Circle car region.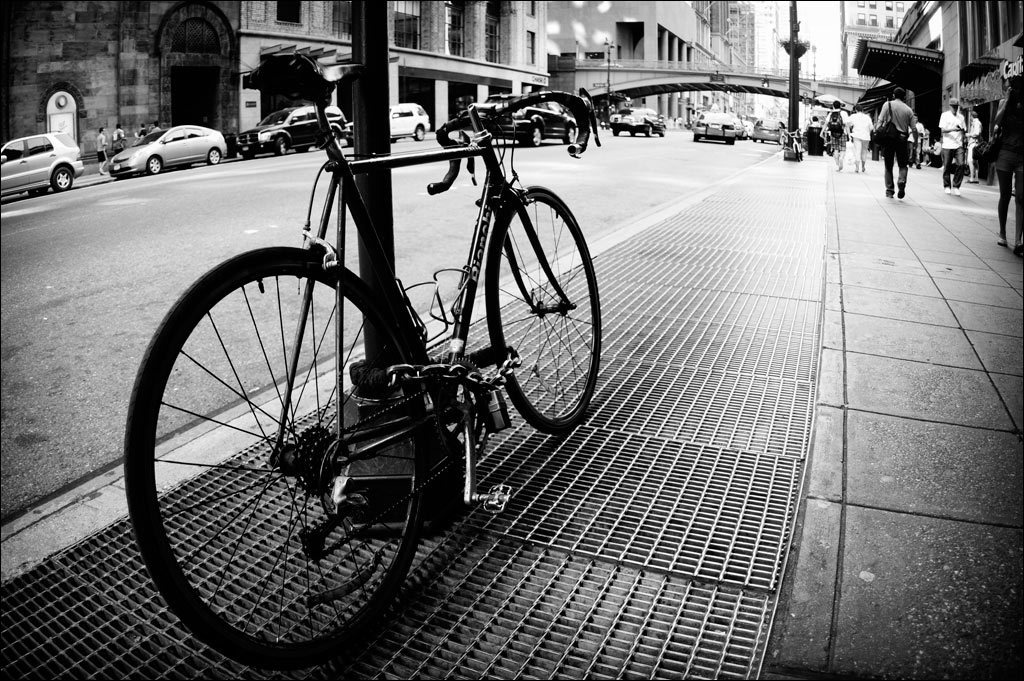
Region: 692/112/743/141.
